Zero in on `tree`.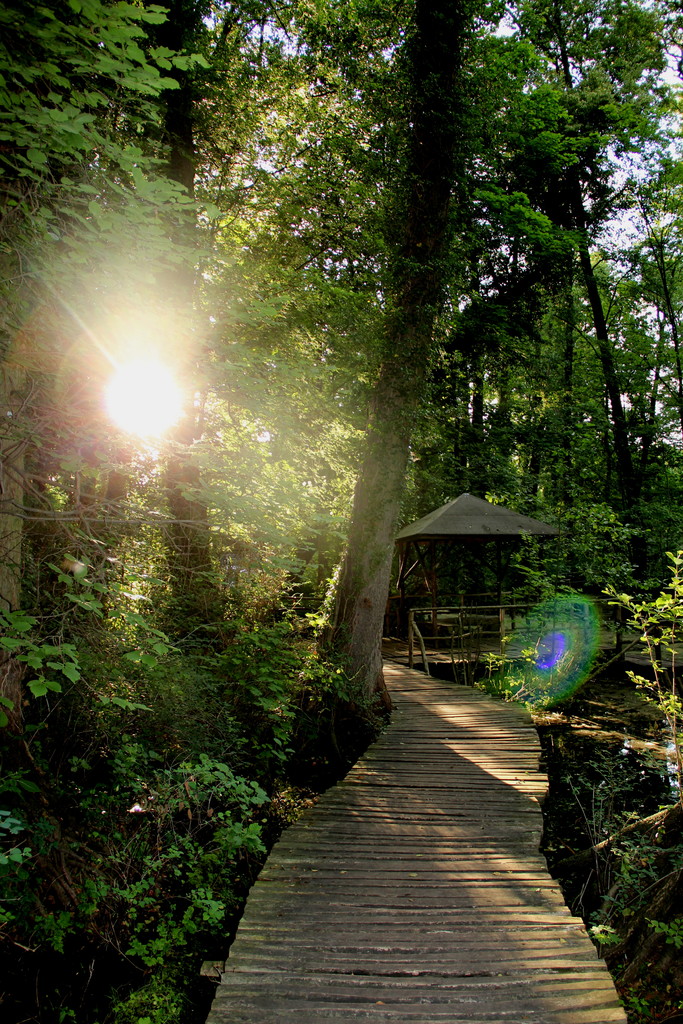
Zeroed in: bbox=(466, 239, 638, 507).
